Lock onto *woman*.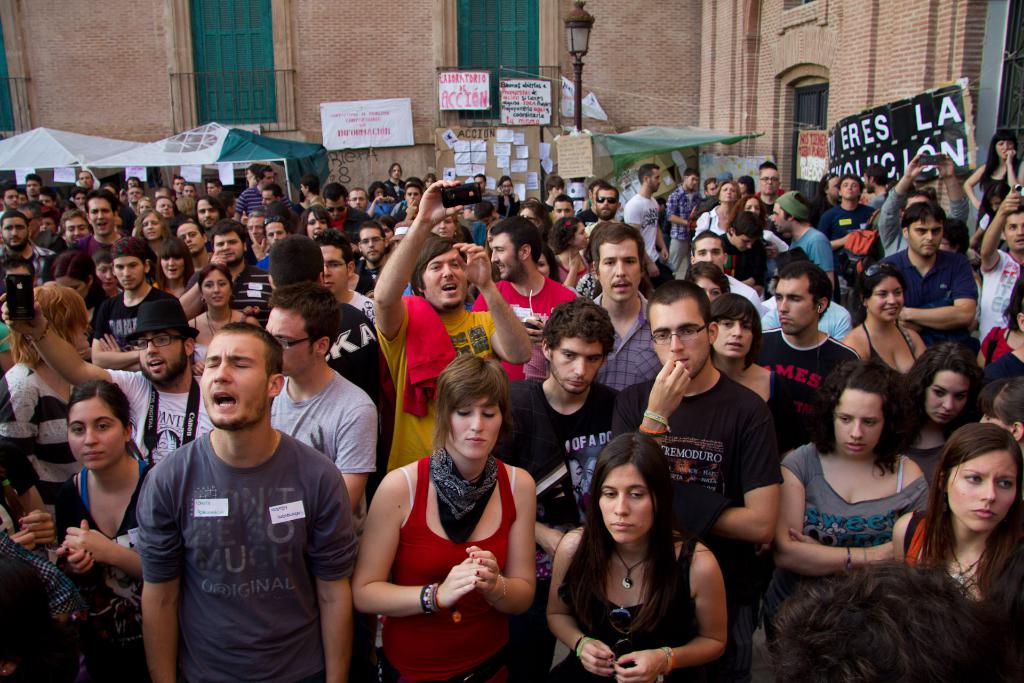
Locked: crop(52, 252, 106, 317).
